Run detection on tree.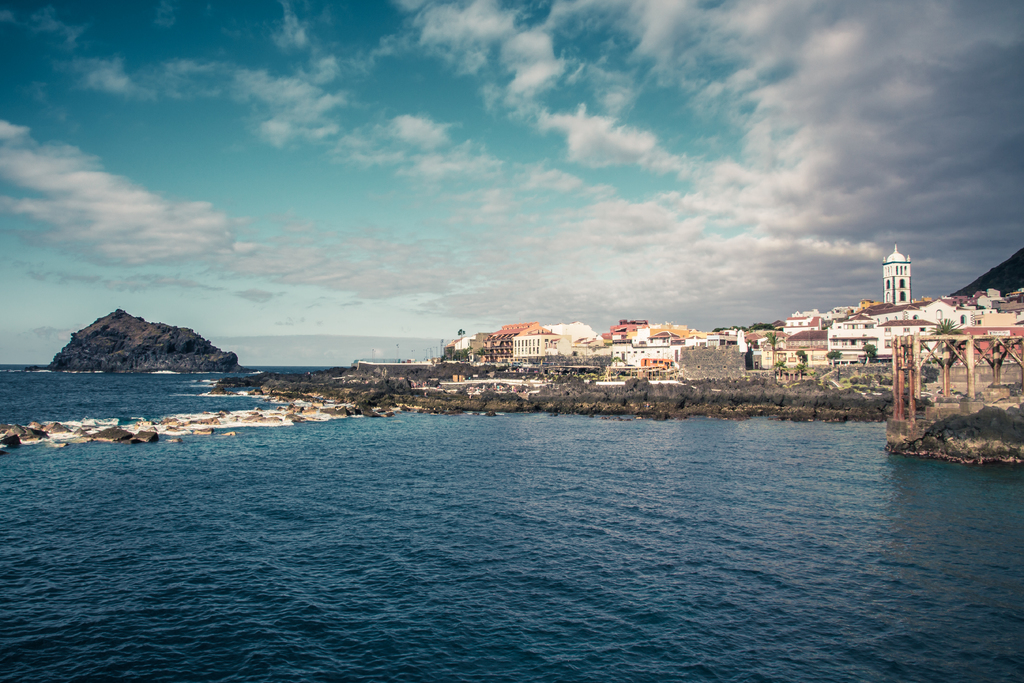
Result: {"x1": 795, "y1": 347, "x2": 804, "y2": 366}.
